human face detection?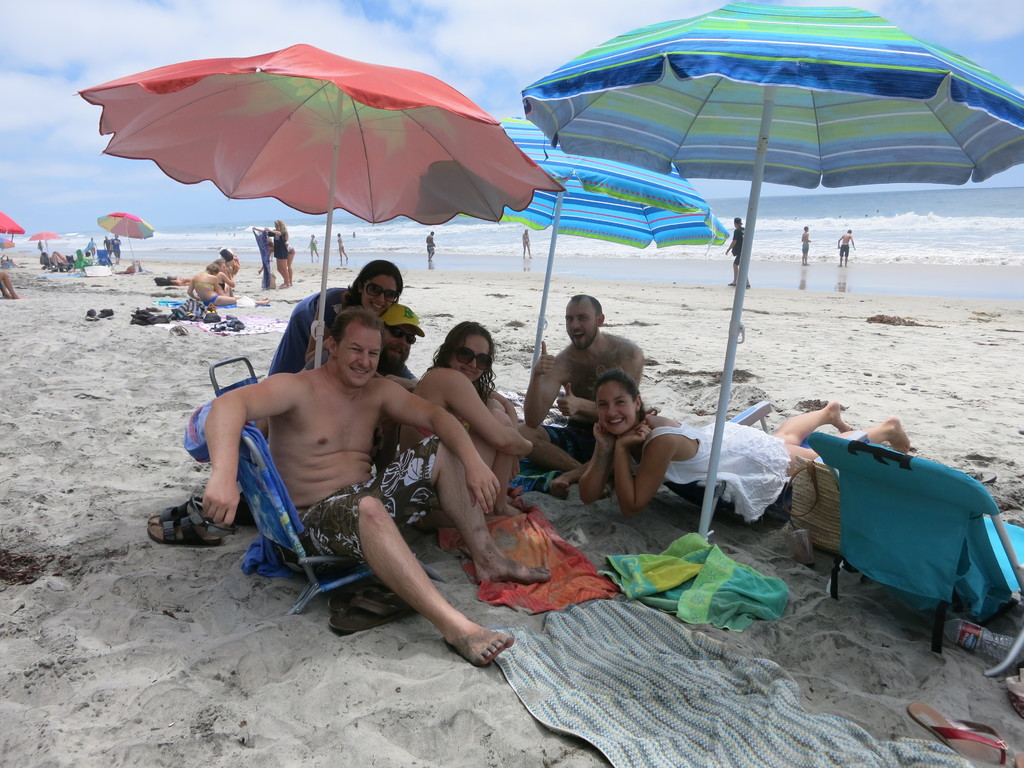
box=[358, 268, 399, 315]
